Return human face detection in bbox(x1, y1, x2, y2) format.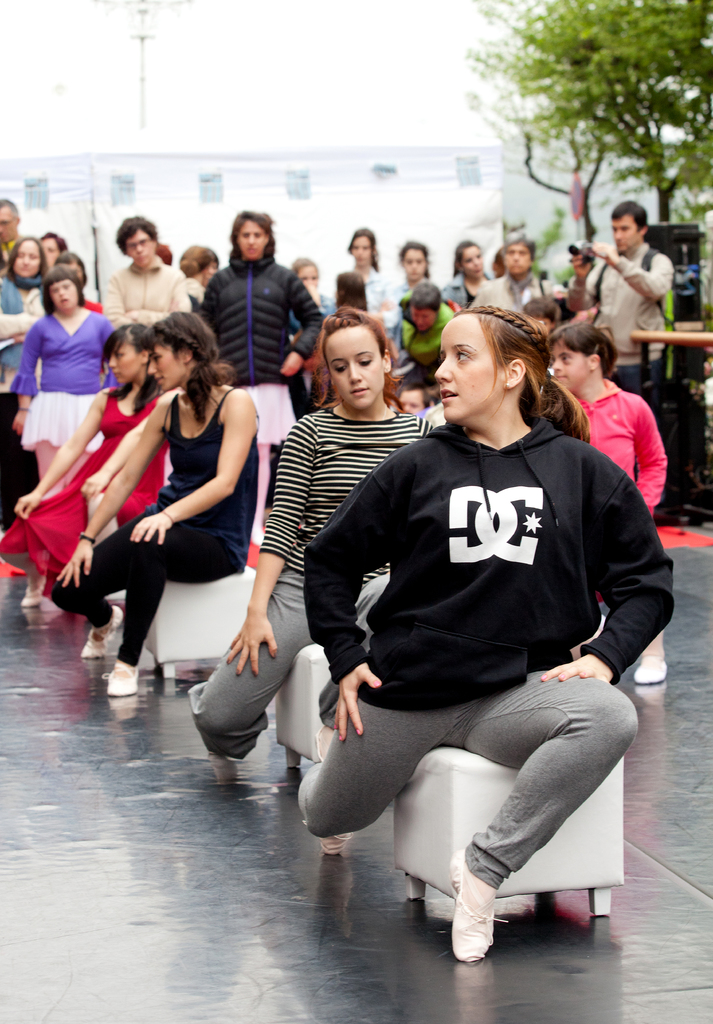
bbox(12, 241, 43, 281).
